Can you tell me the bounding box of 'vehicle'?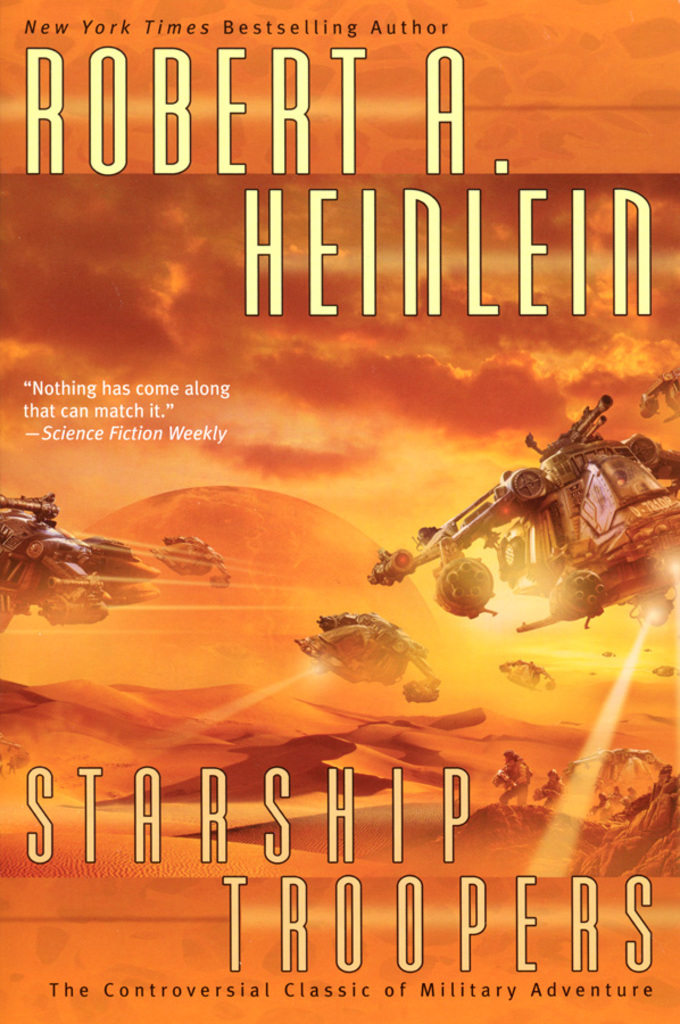
x1=146, y1=537, x2=231, y2=593.
